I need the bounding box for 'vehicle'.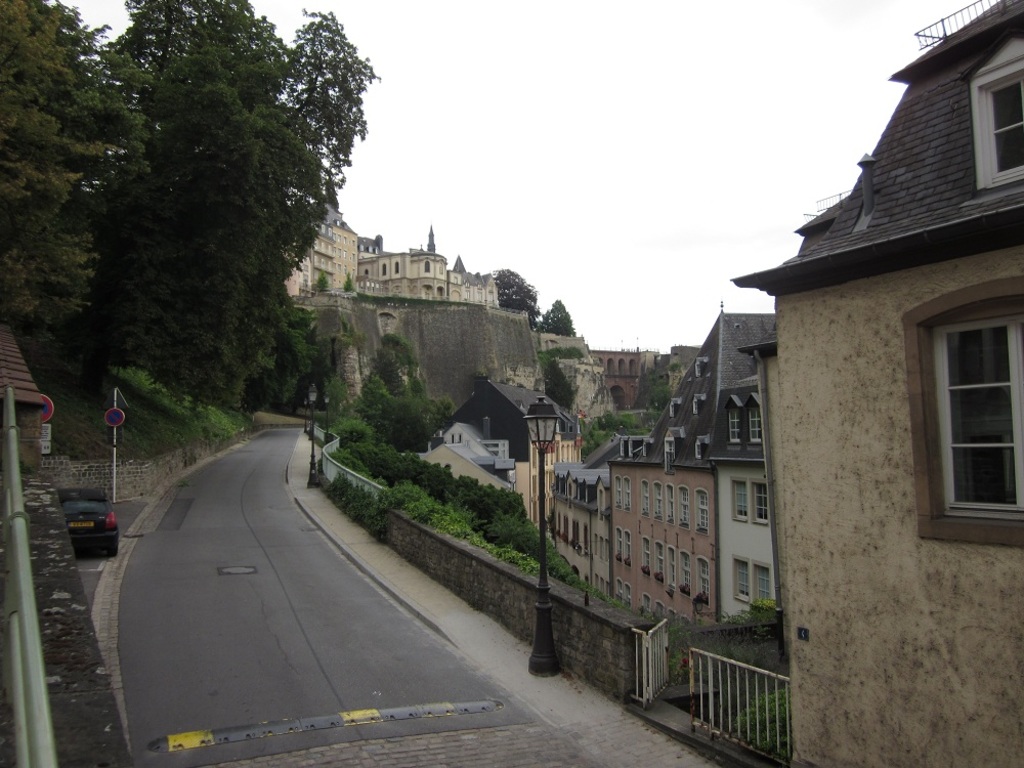
Here it is: box=[56, 476, 119, 545].
